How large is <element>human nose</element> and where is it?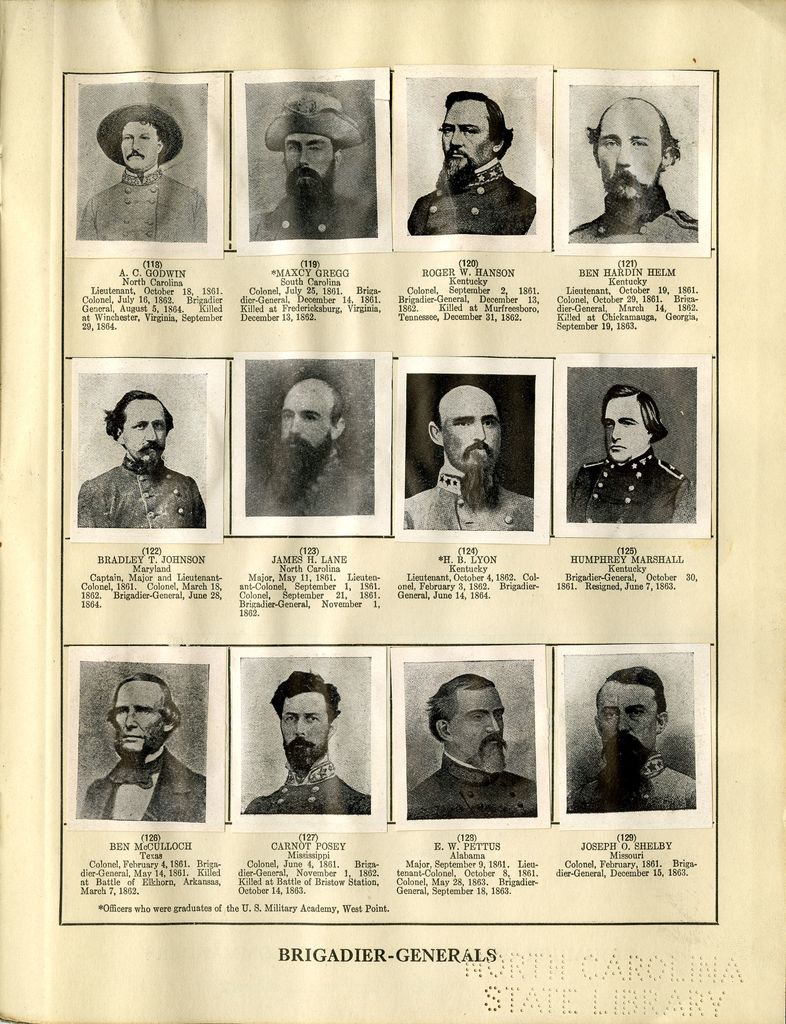
Bounding box: 124,706,138,730.
